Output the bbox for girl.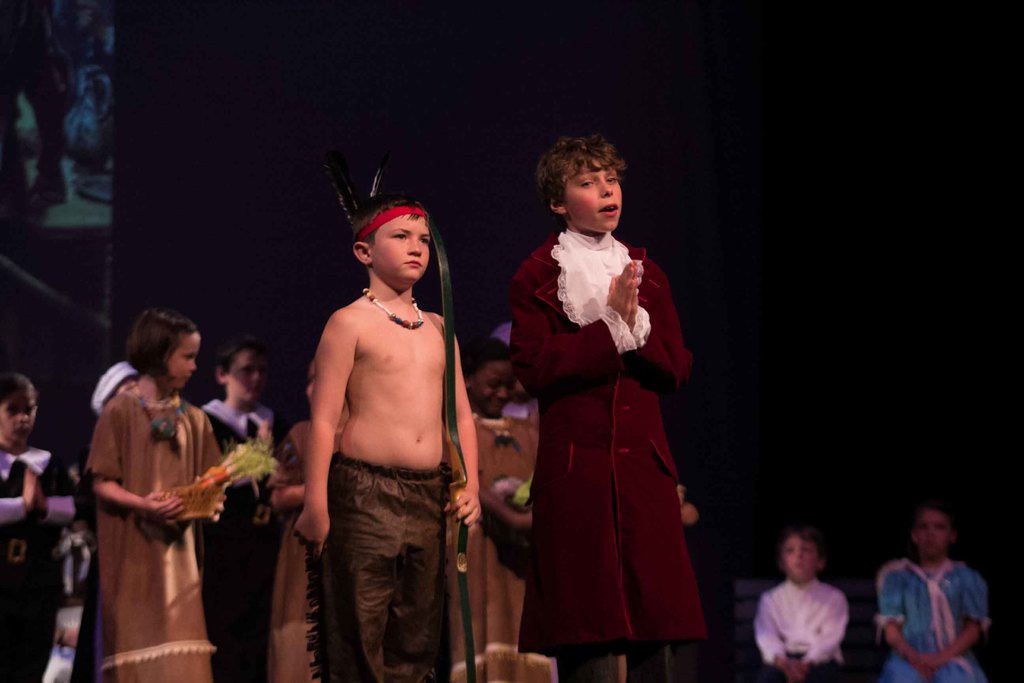
x1=0 y1=372 x2=74 y2=682.
